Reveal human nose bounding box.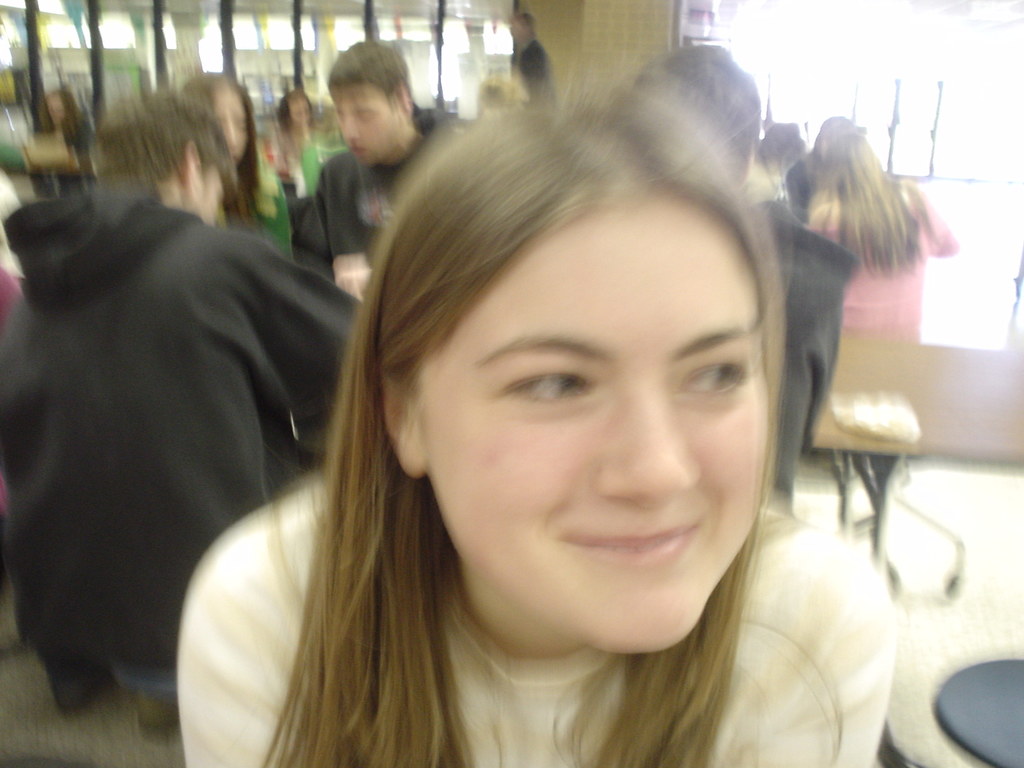
Revealed: <bbox>340, 114, 362, 140</bbox>.
